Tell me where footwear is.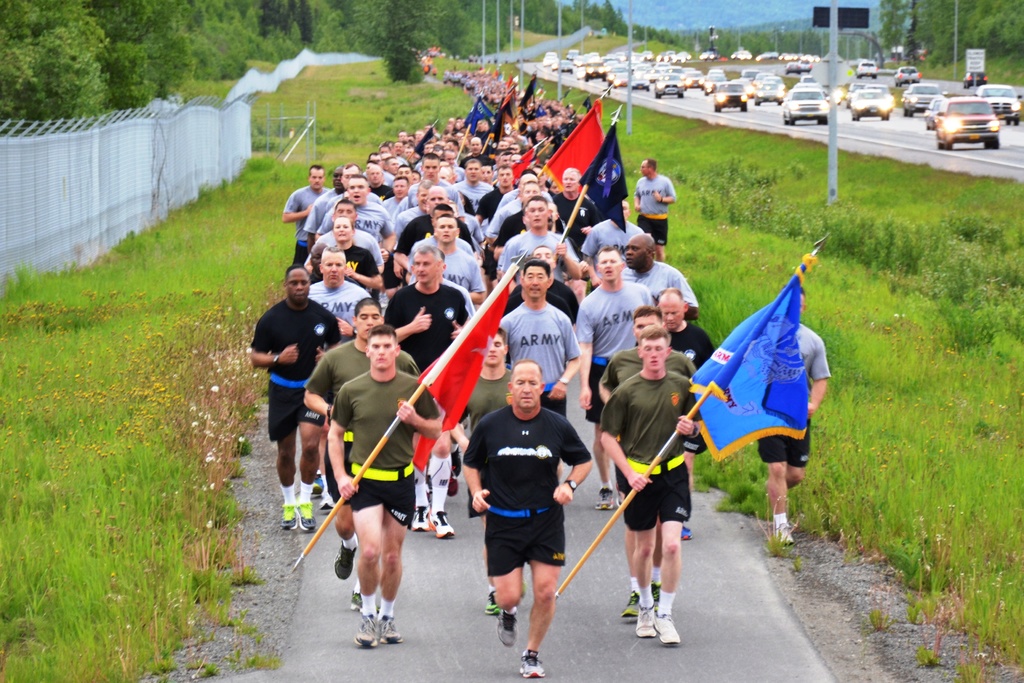
footwear is at select_region(414, 500, 429, 528).
